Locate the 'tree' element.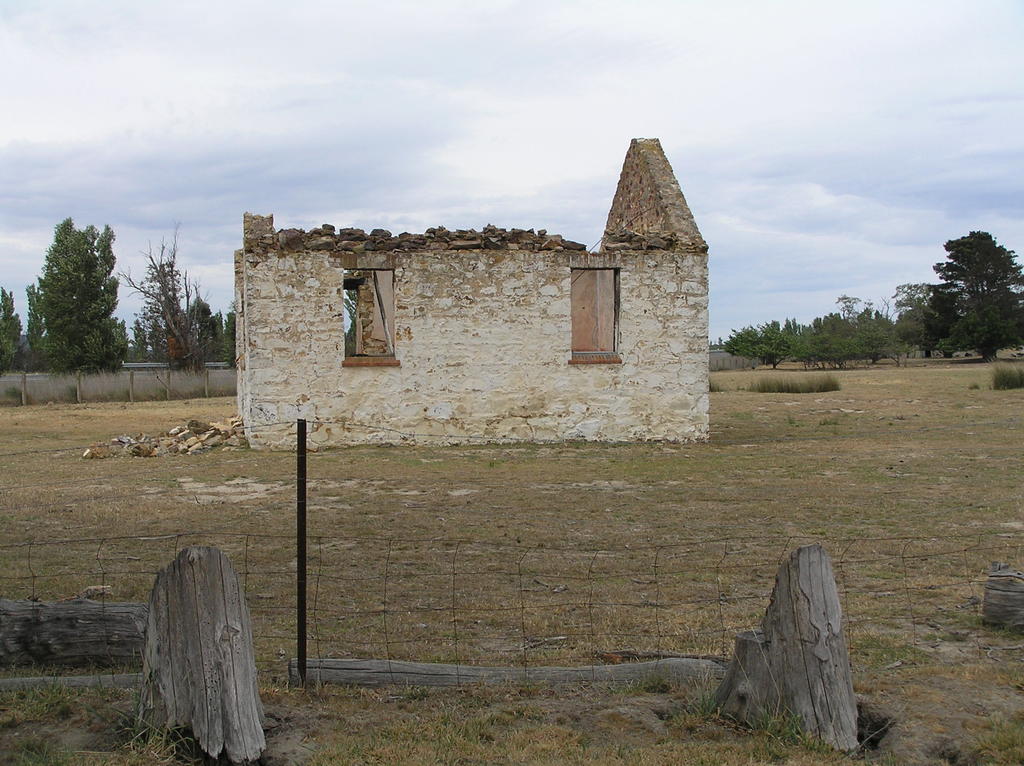
Element bbox: {"x1": 922, "y1": 228, "x2": 1023, "y2": 365}.
